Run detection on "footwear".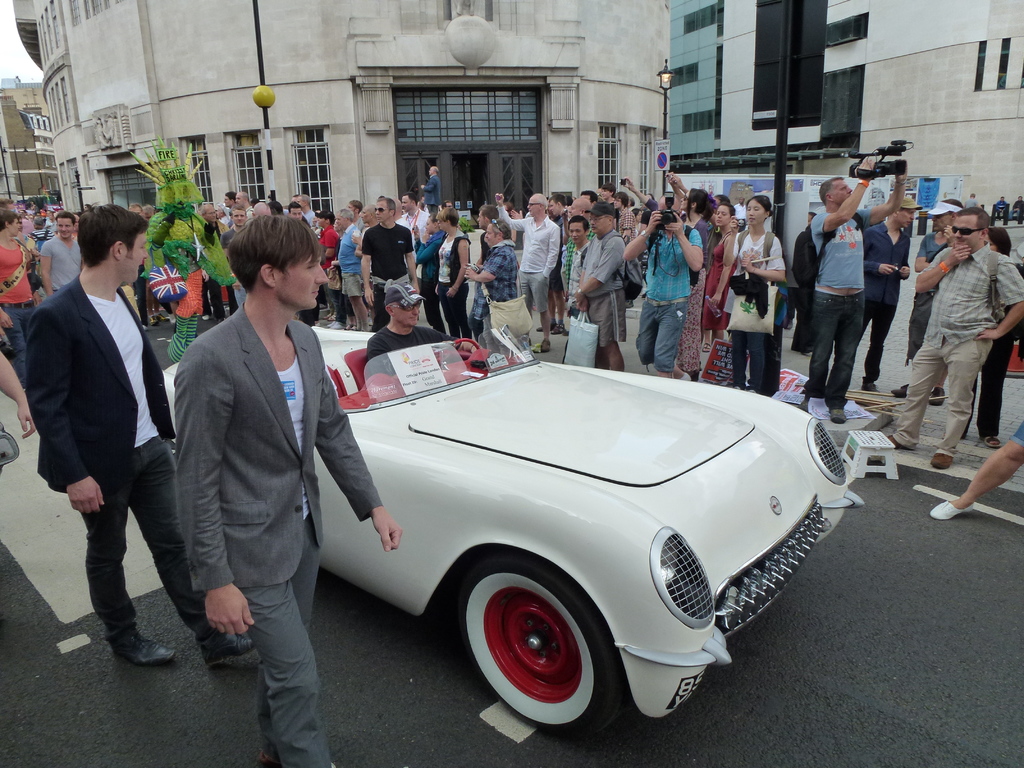
Result: x1=751, y1=373, x2=778, y2=400.
